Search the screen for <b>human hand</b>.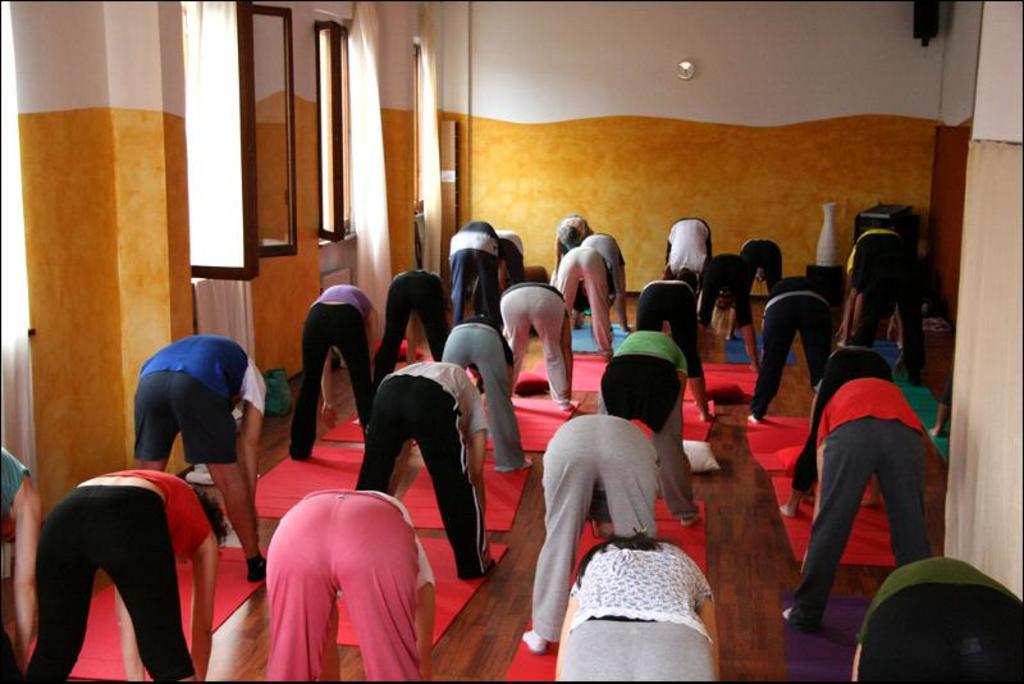
Found at l=884, t=322, r=896, b=341.
